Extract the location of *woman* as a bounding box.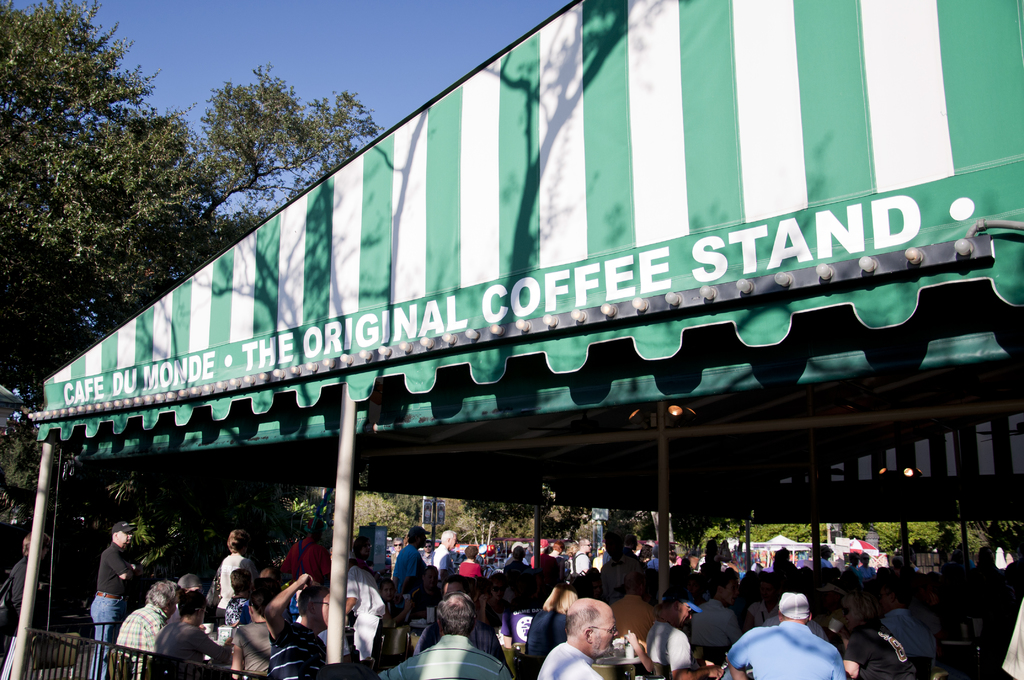
locate(217, 528, 259, 622).
